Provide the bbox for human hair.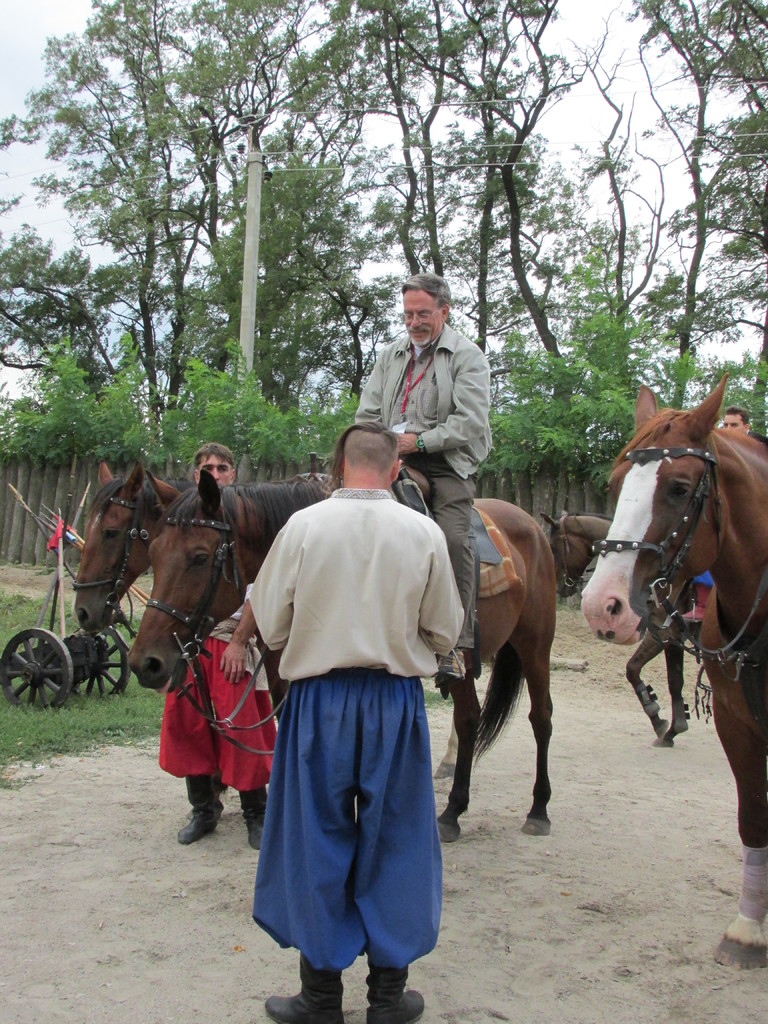
<region>321, 420, 399, 499</region>.
